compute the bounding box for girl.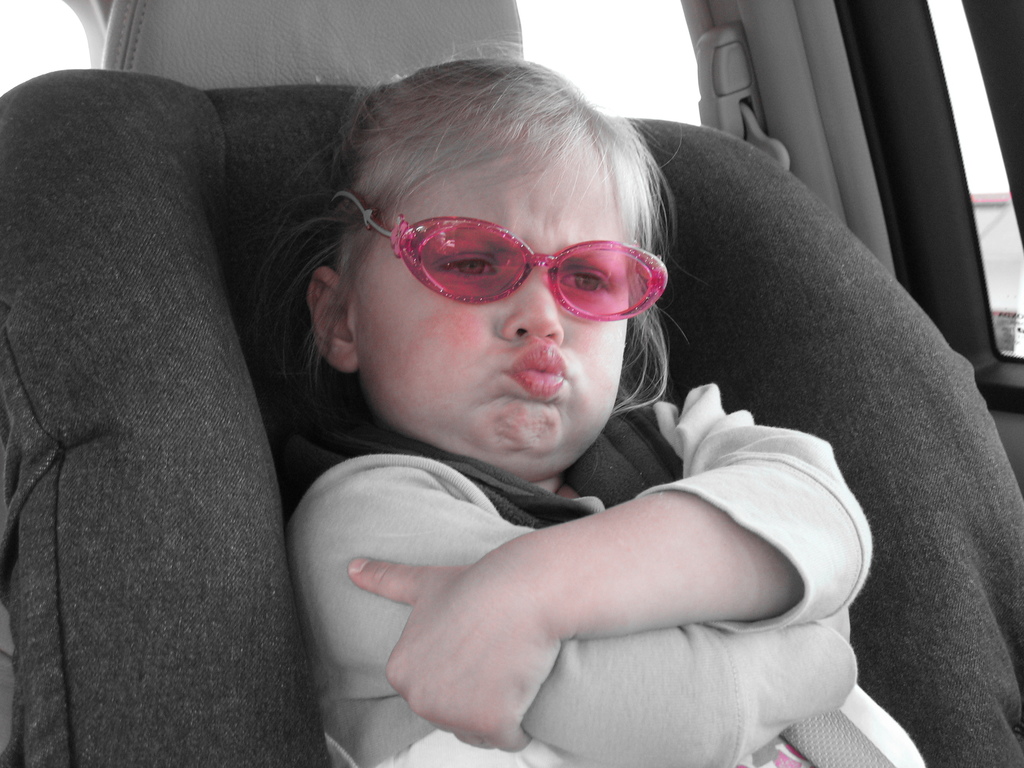
(left=283, top=61, right=873, bottom=767).
